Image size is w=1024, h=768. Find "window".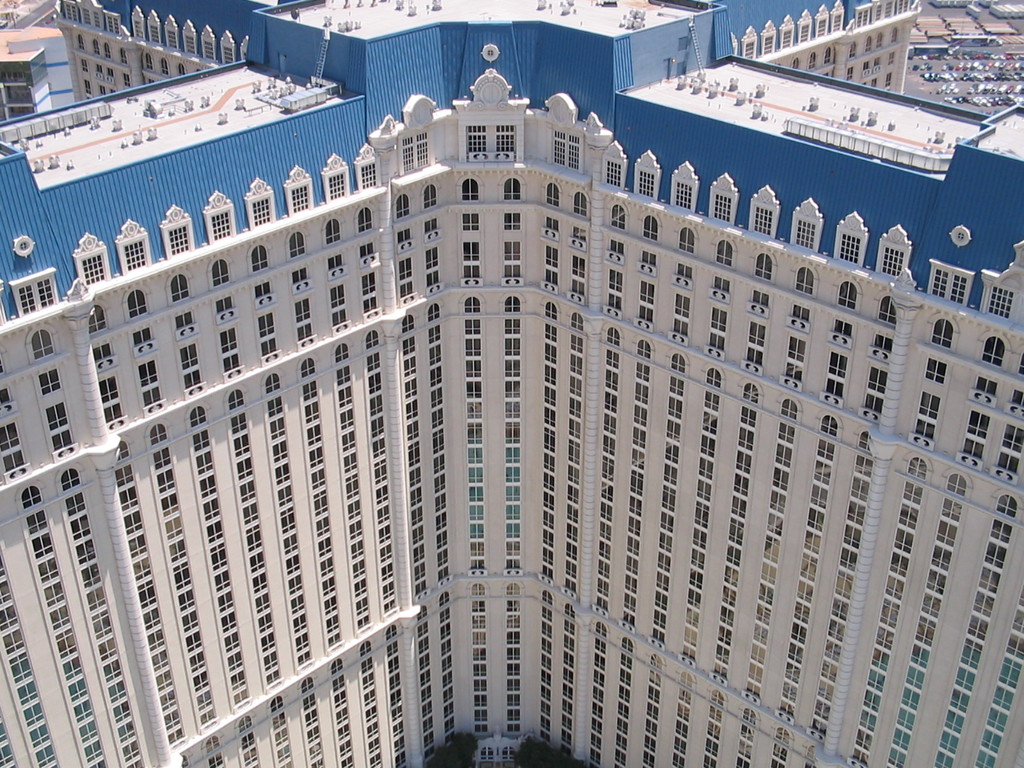
x1=192, y1=682, x2=212, y2=713.
